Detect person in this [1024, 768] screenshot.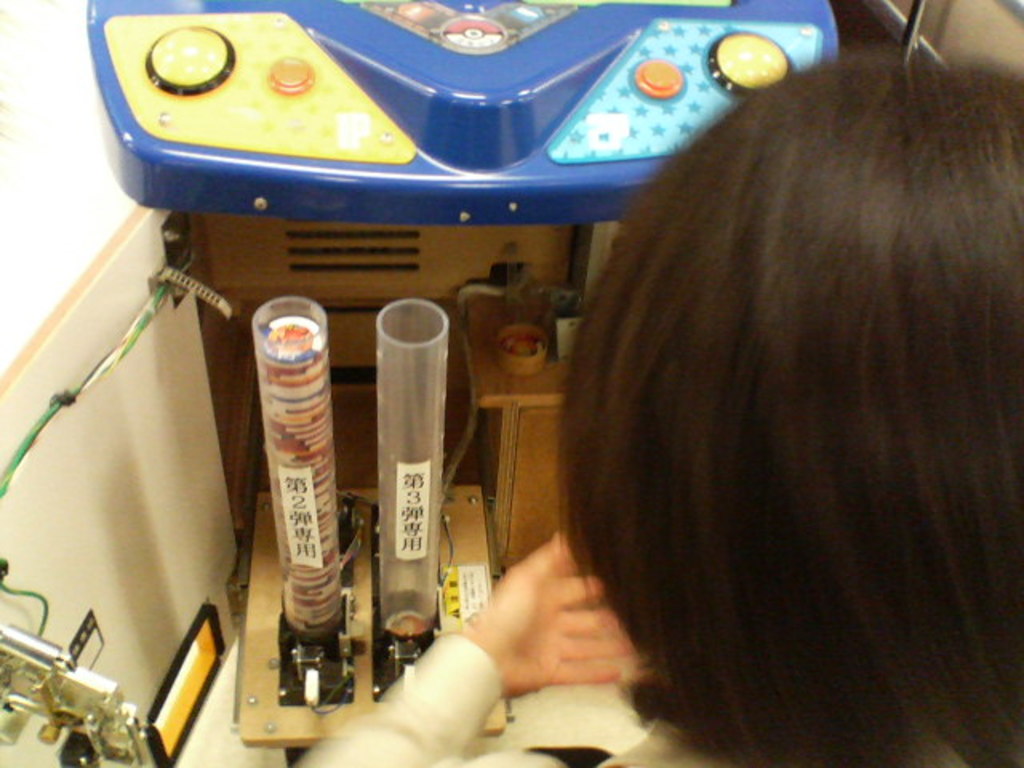
Detection: [left=294, top=56, right=1022, bottom=766].
